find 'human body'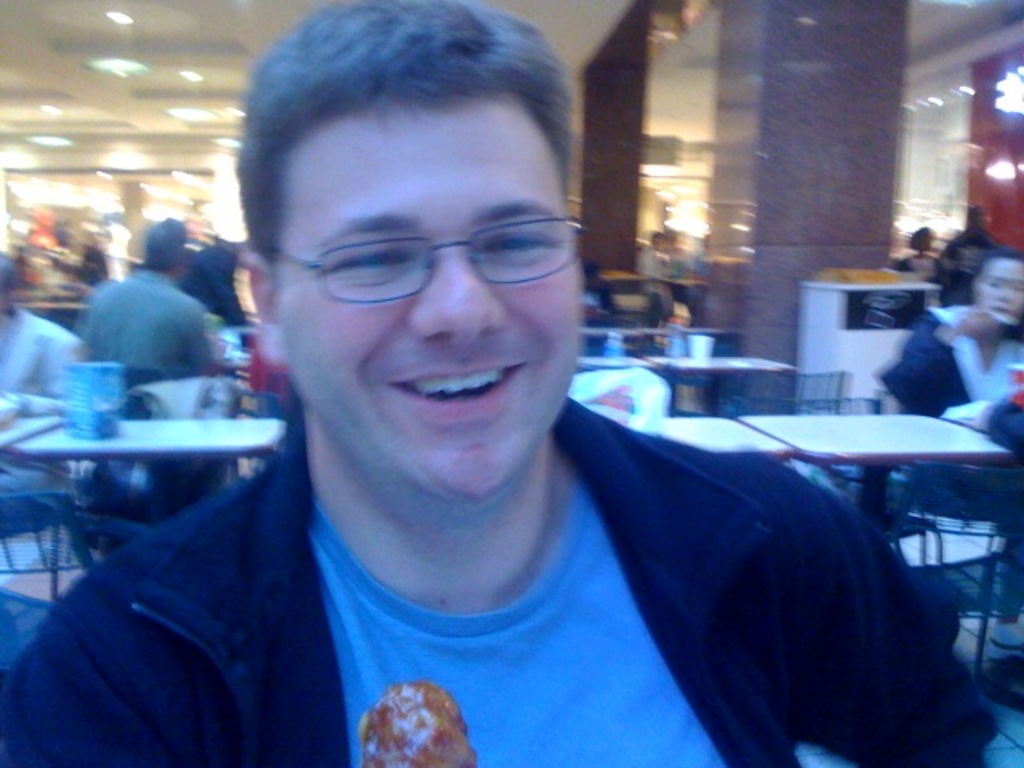
{"left": 0, "top": 0, "right": 1003, "bottom": 766}
